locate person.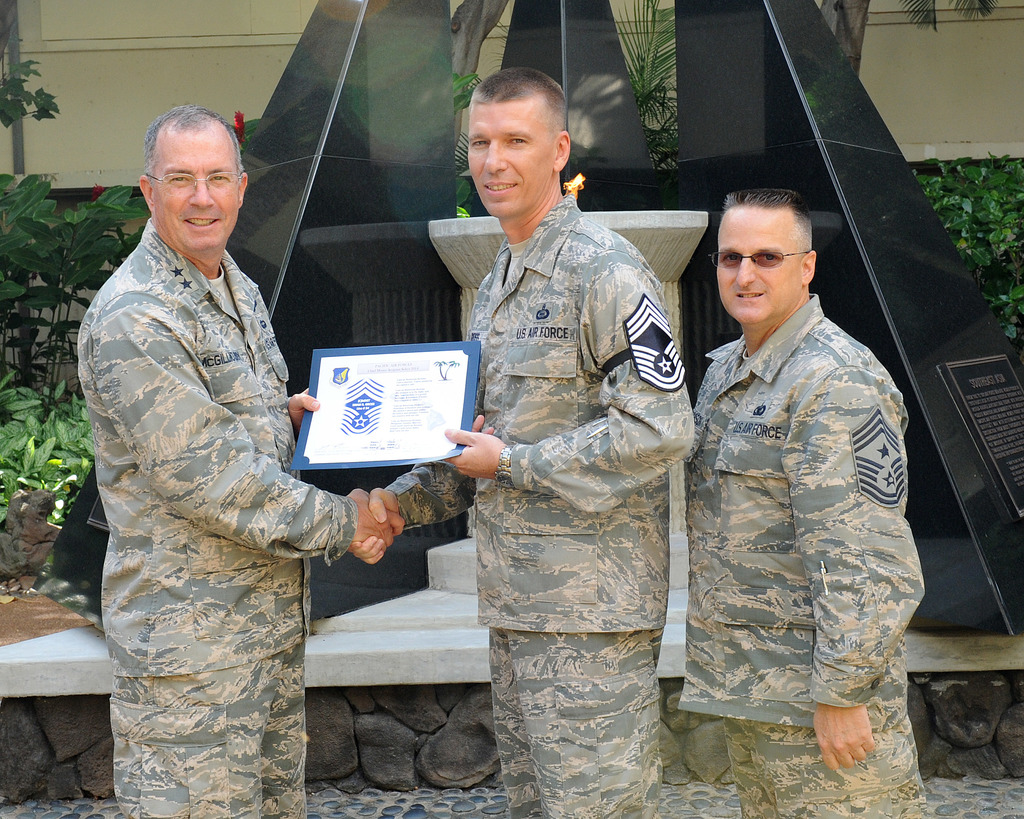
Bounding box: x1=347 y1=60 x2=692 y2=818.
